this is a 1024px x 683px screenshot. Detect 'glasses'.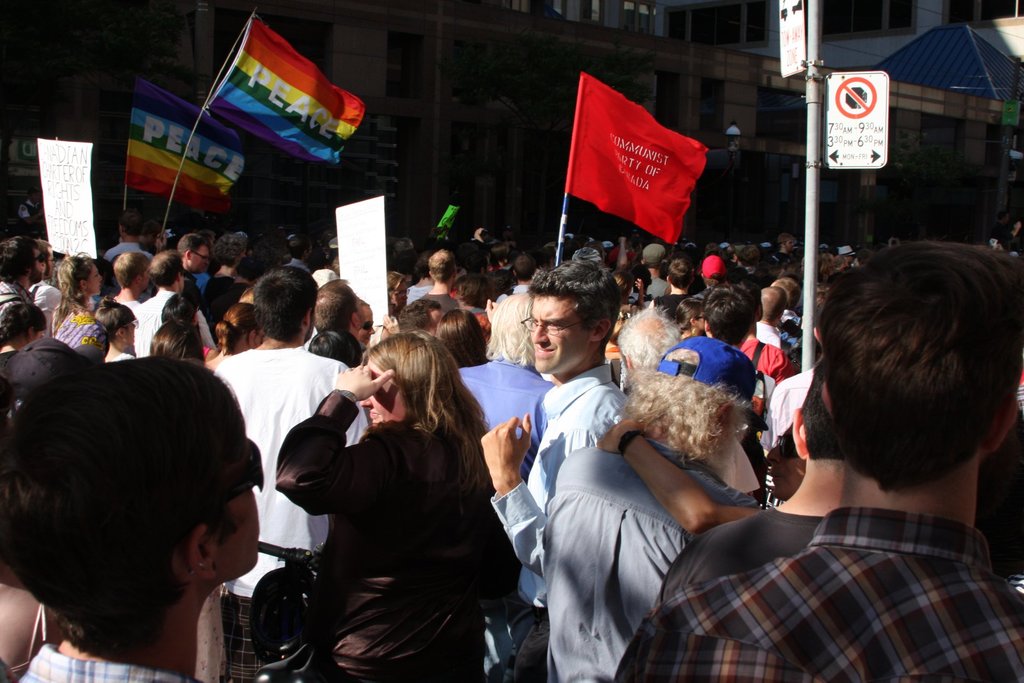
{"left": 392, "top": 288, "right": 411, "bottom": 297}.
